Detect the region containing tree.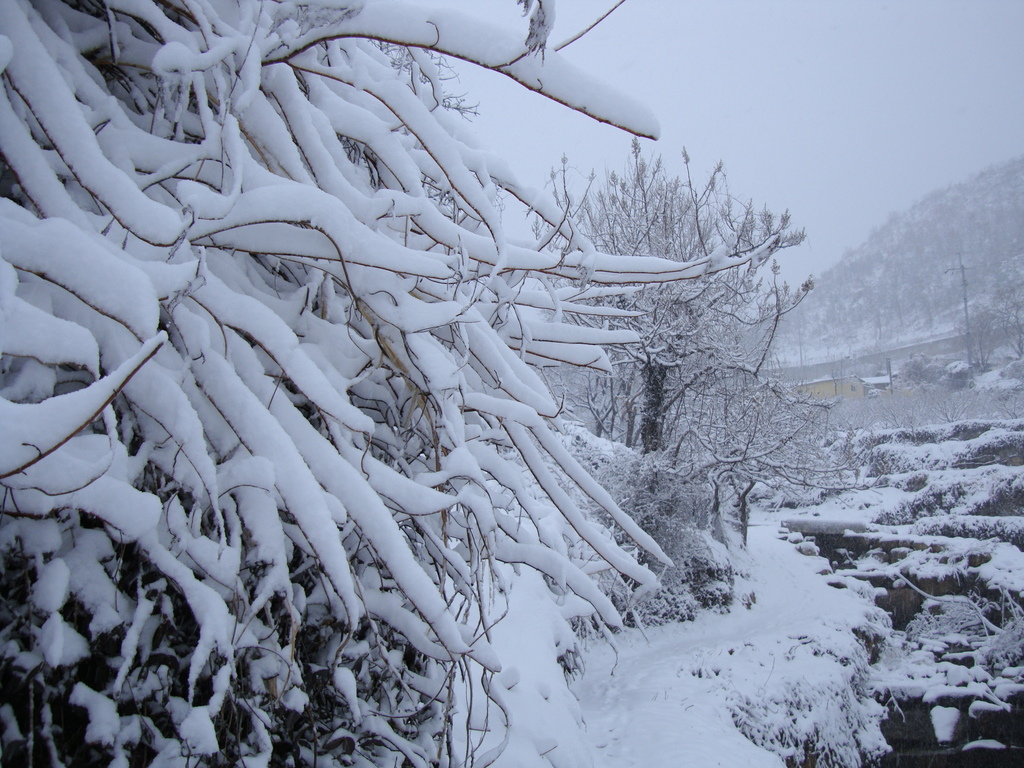
locate(511, 135, 826, 596).
